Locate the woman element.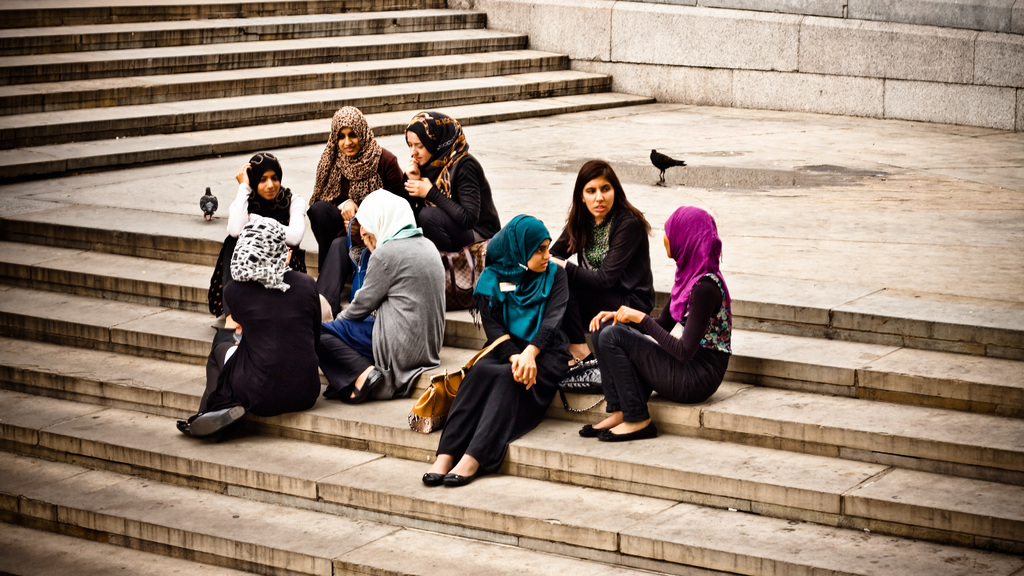
Element bbox: x1=396, y1=108, x2=497, y2=256.
